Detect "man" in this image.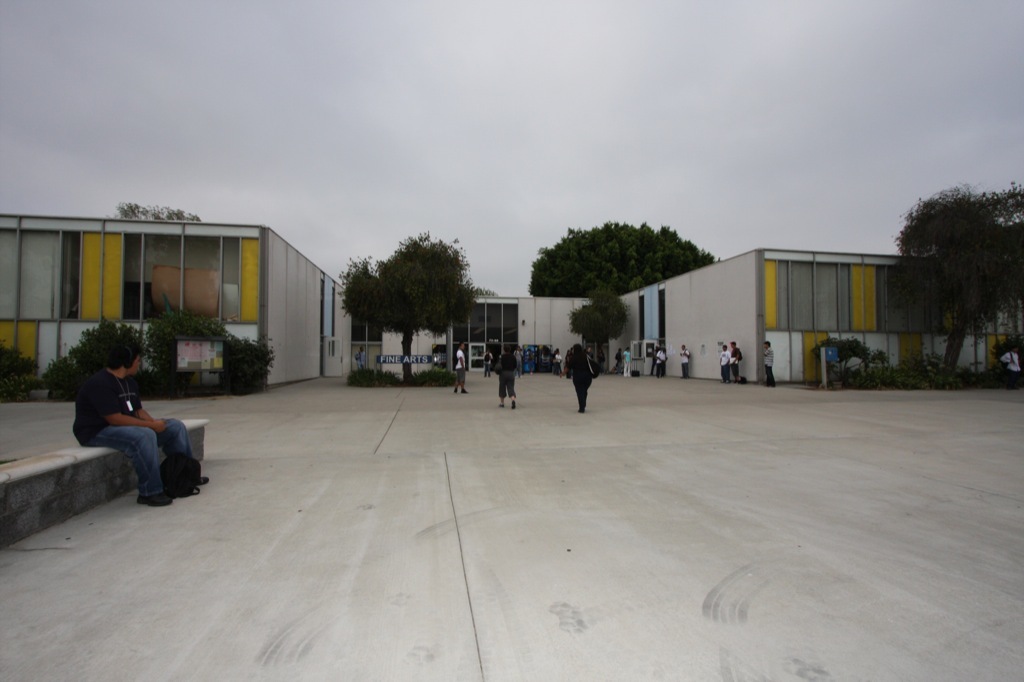
Detection: [66,354,194,506].
